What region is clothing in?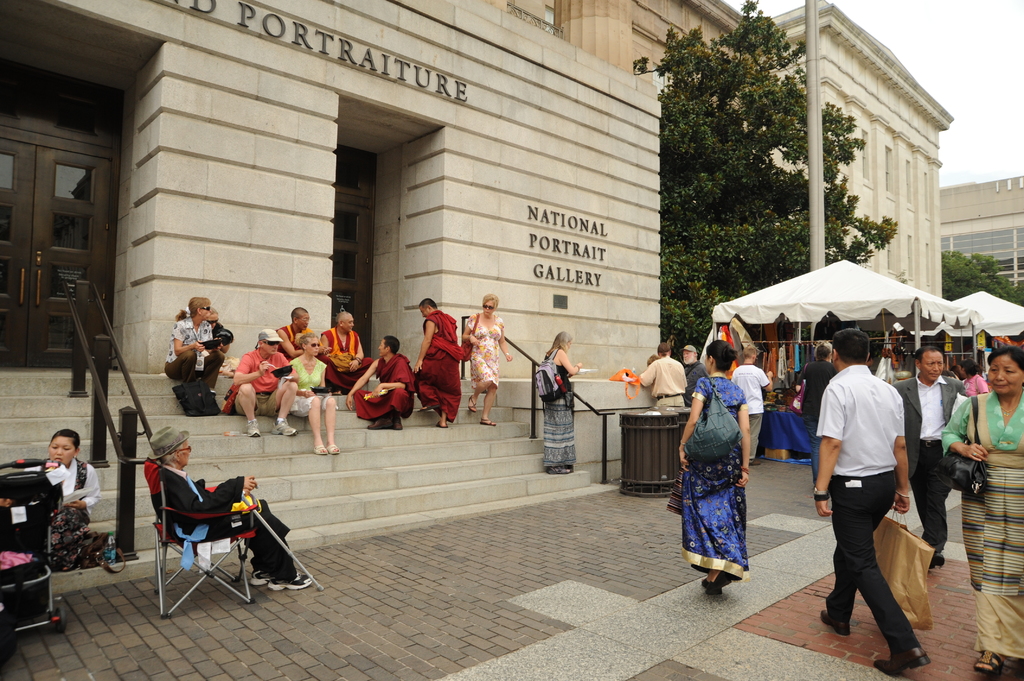
[left=281, top=324, right=319, bottom=341].
